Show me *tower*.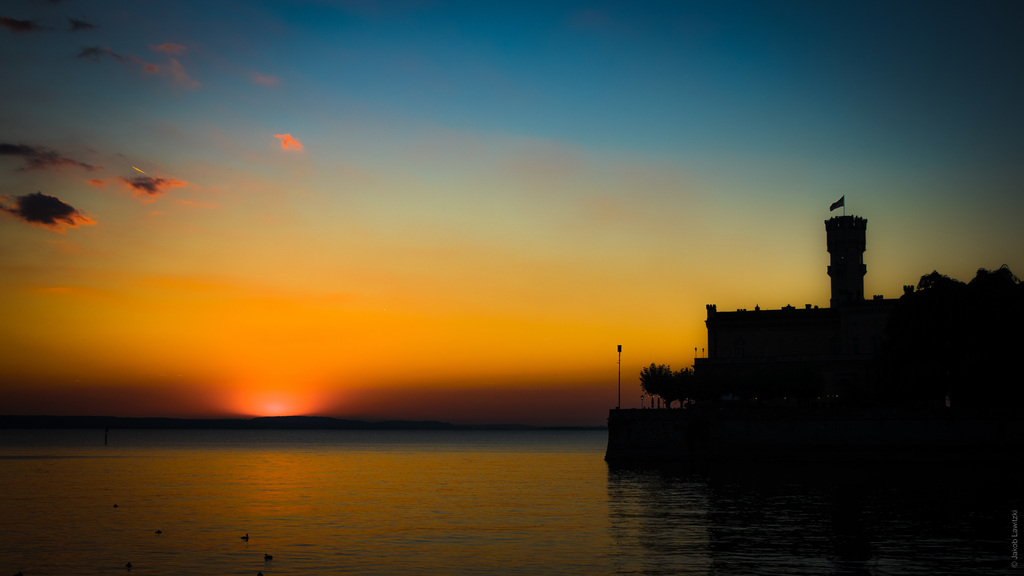
*tower* is here: box=[820, 191, 884, 298].
